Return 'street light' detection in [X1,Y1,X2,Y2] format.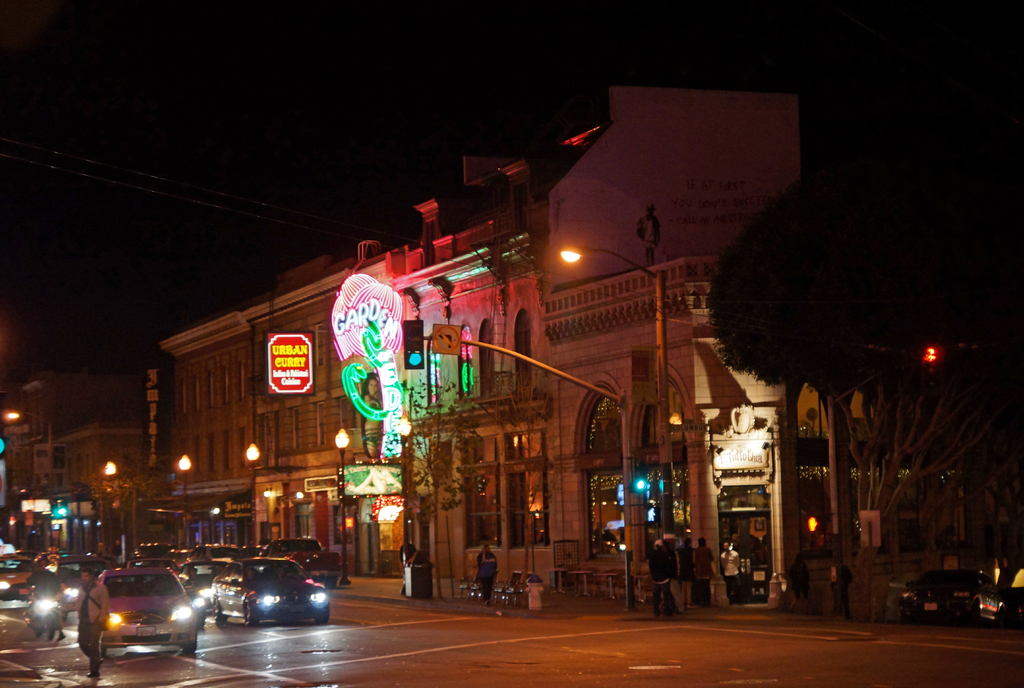
[99,454,118,483].
